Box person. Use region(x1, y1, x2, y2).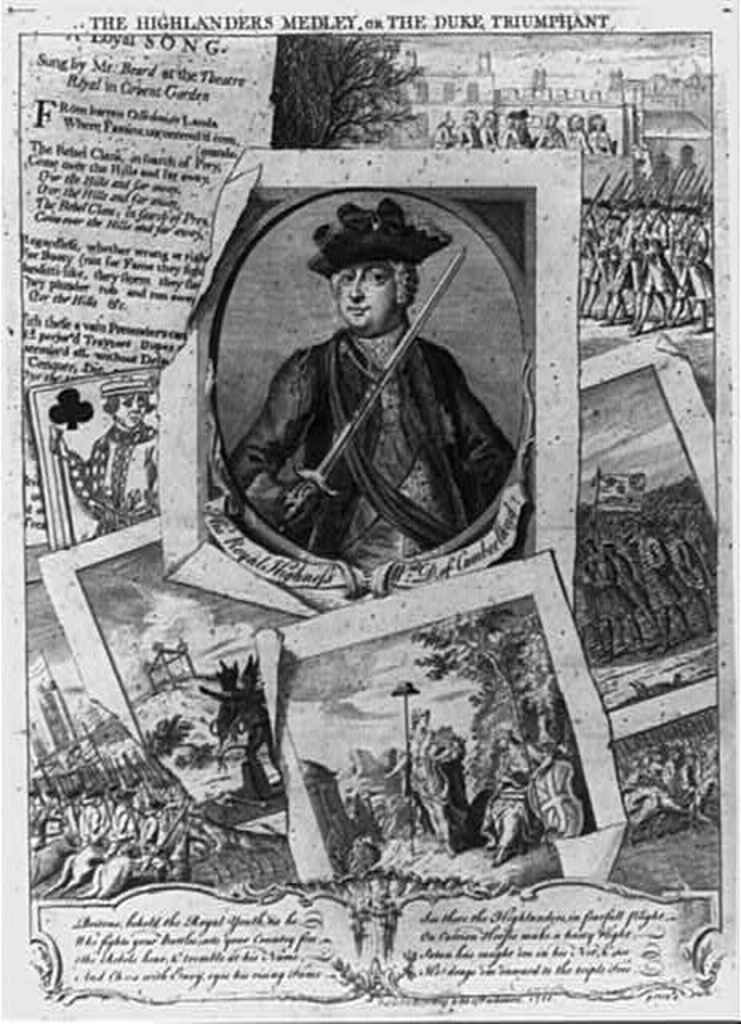
region(664, 141, 712, 211).
